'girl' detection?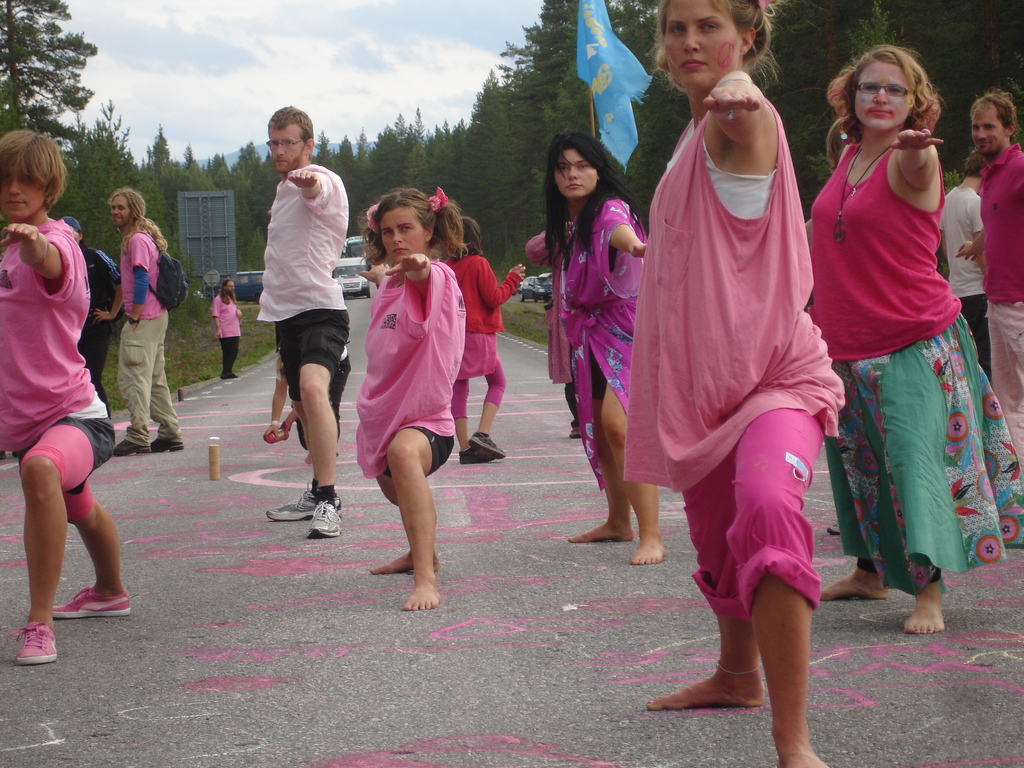
x1=439, y1=216, x2=528, y2=466
